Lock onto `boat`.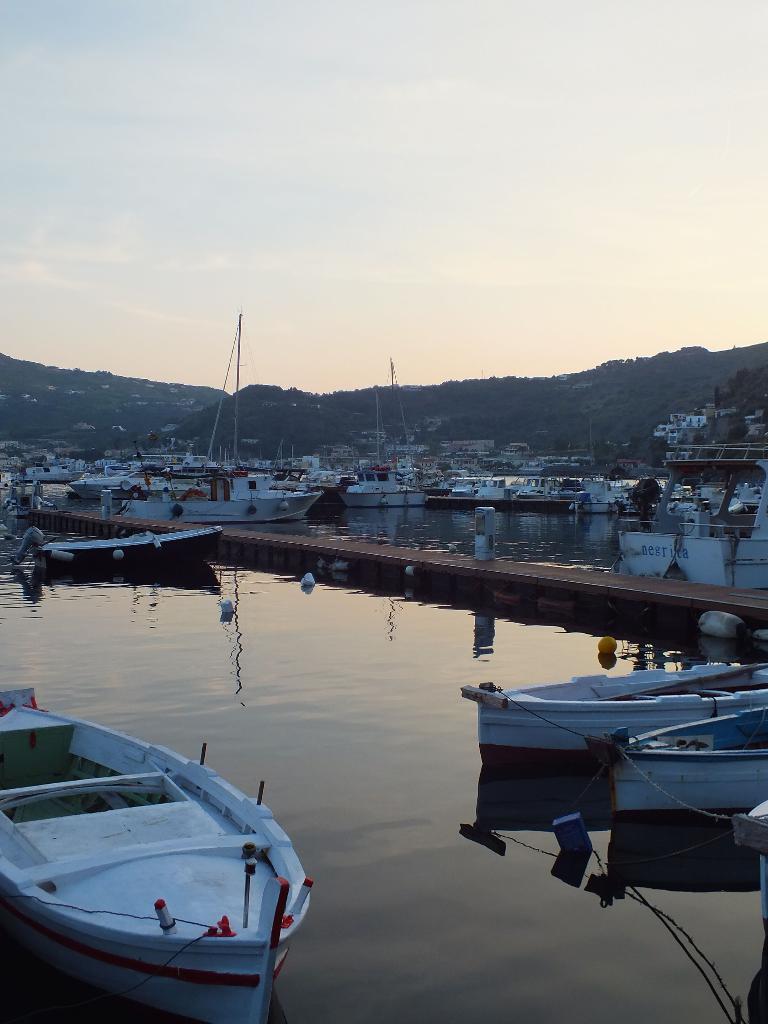
Locked: <box>0,702,335,1006</box>.
